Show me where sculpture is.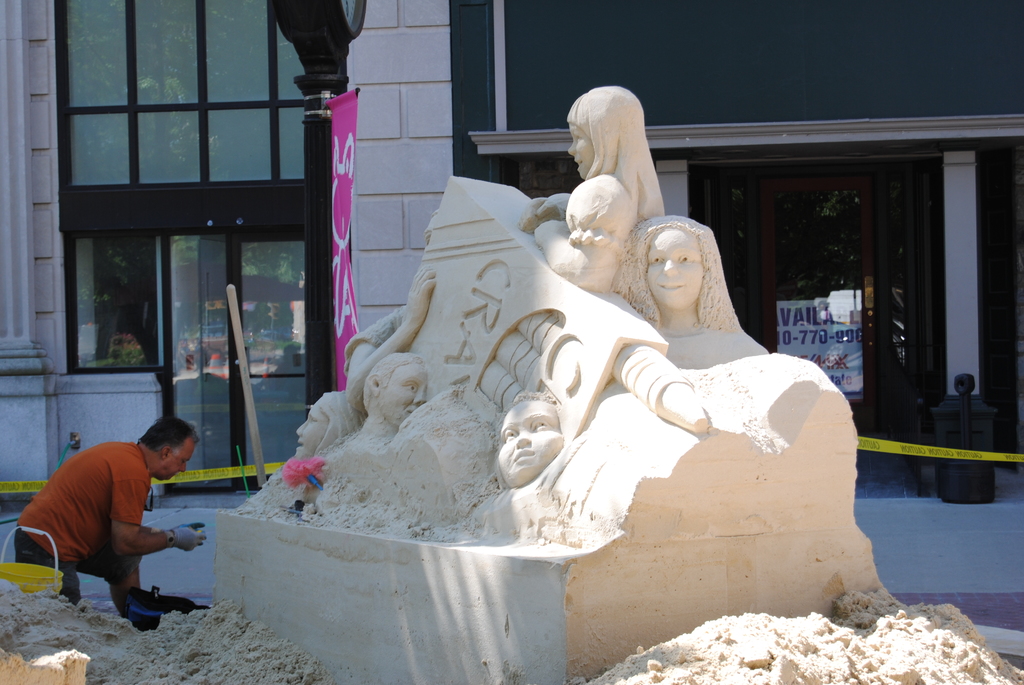
sculpture is at 618,212,746,333.
